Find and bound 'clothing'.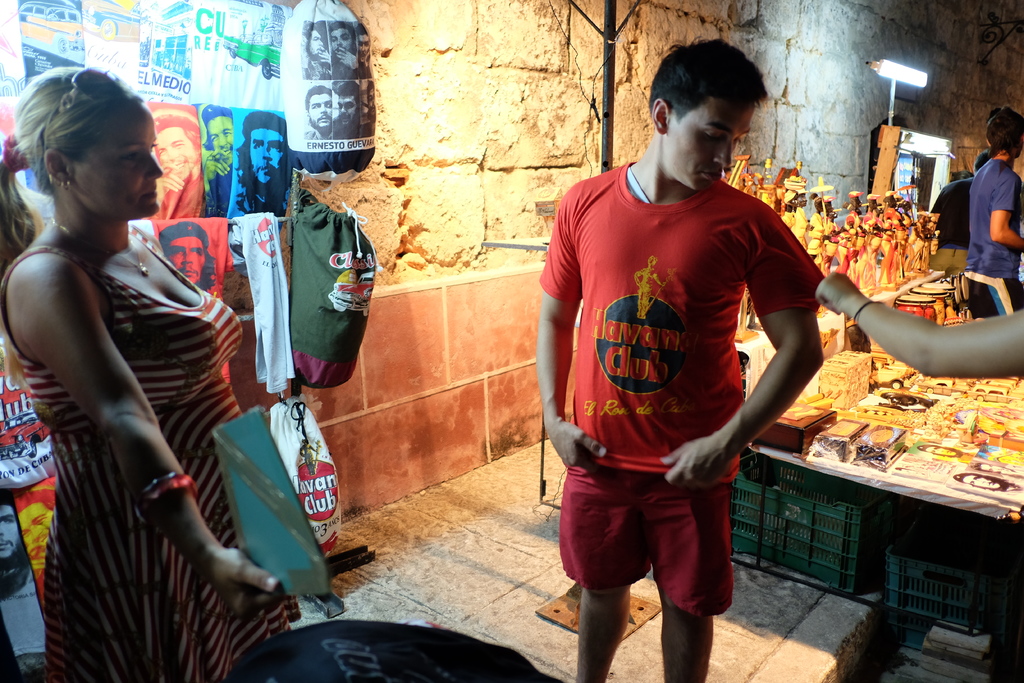
Bound: x1=538 y1=158 x2=826 y2=617.
